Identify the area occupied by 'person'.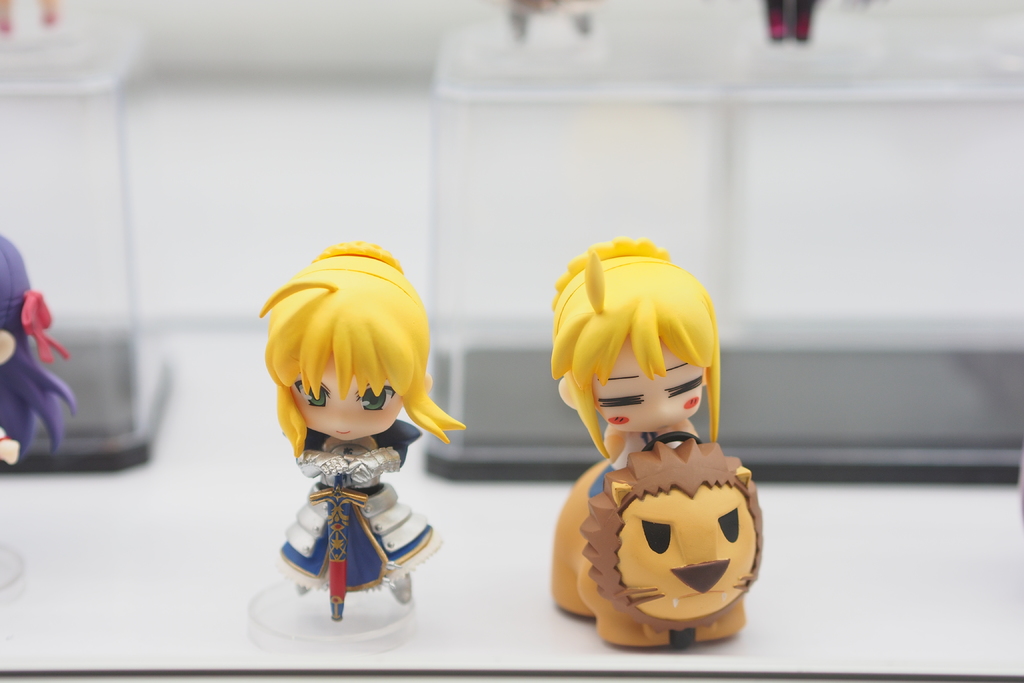
Area: (261, 245, 465, 608).
